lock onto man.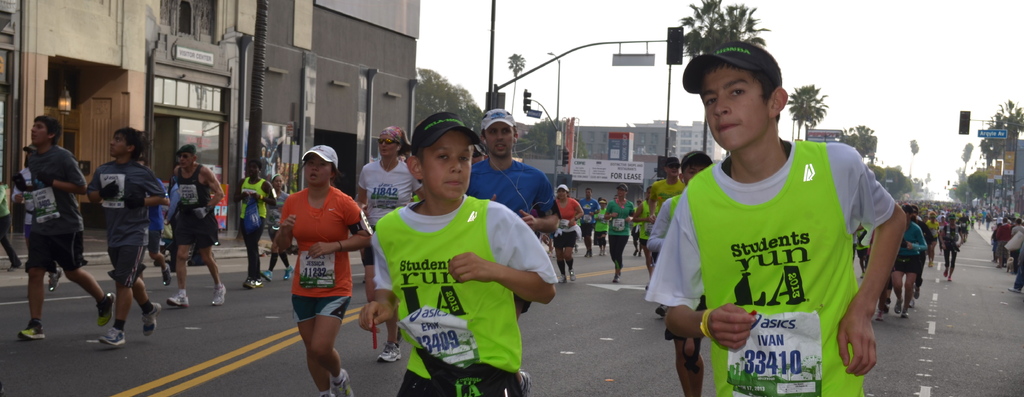
Locked: [x1=907, y1=207, x2=936, y2=309].
